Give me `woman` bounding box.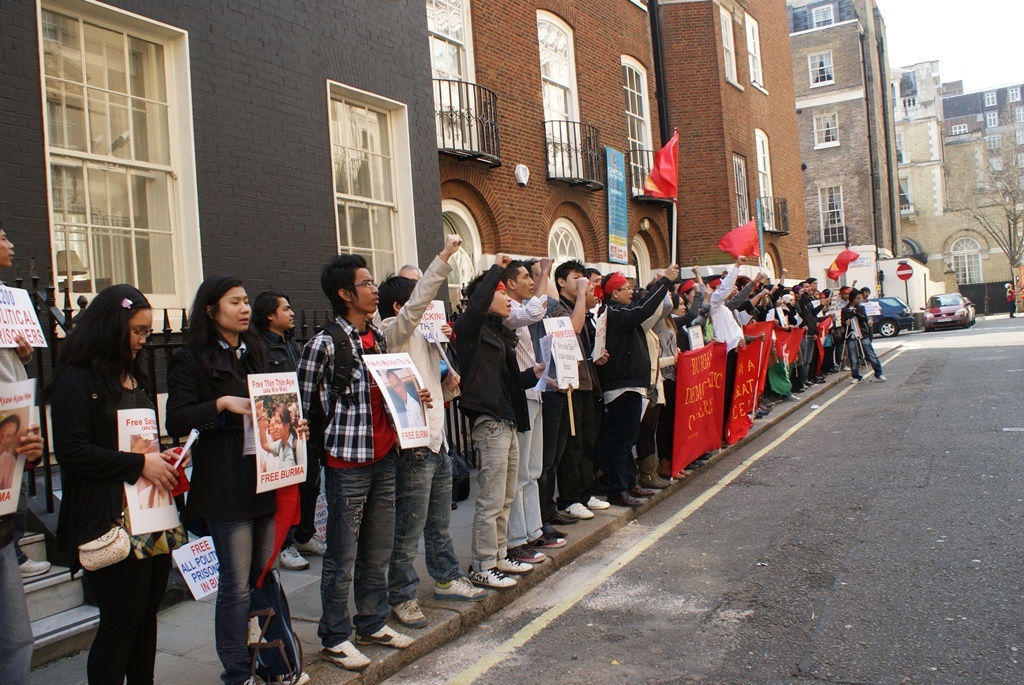
BBox(260, 402, 303, 464).
